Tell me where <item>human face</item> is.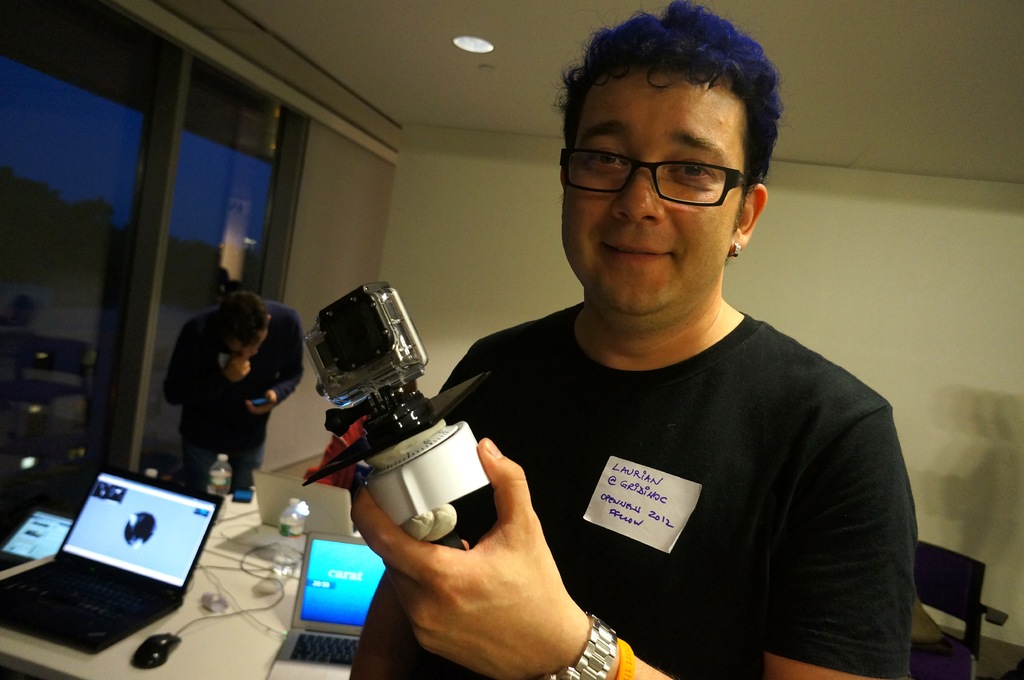
<item>human face</item> is at BBox(554, 55, 748, 324).
